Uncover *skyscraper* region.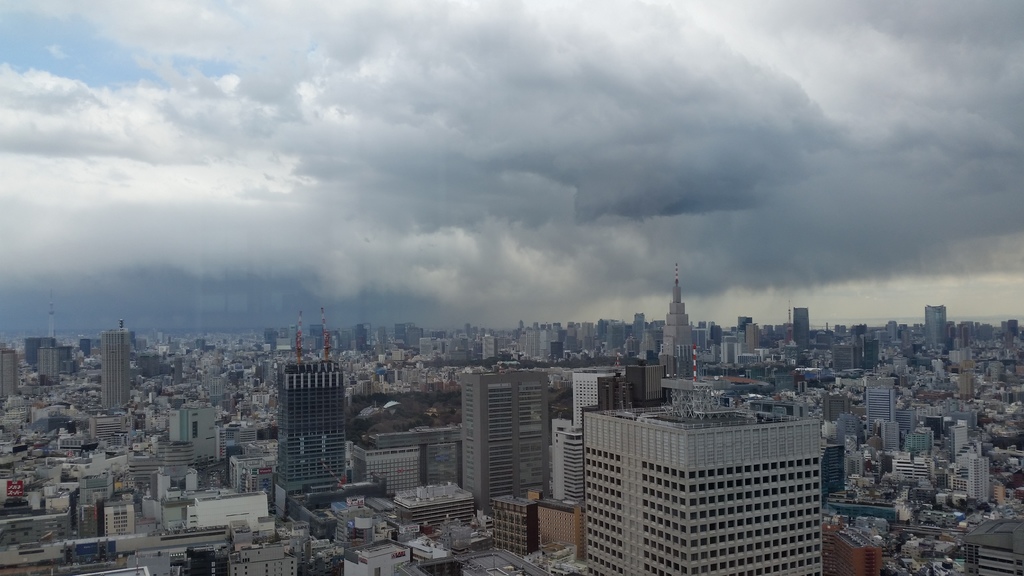
Uncovered: box(650, 287, 697, 385).
